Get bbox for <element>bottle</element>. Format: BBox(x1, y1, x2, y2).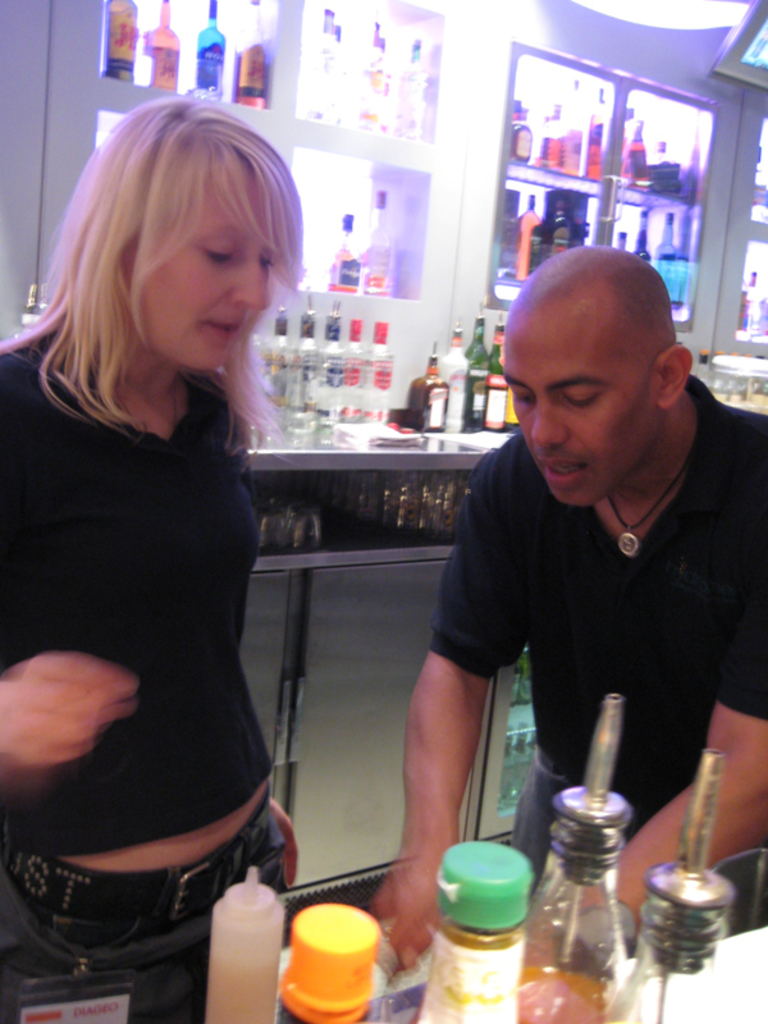
BBox(454, 311, 498, 430).
